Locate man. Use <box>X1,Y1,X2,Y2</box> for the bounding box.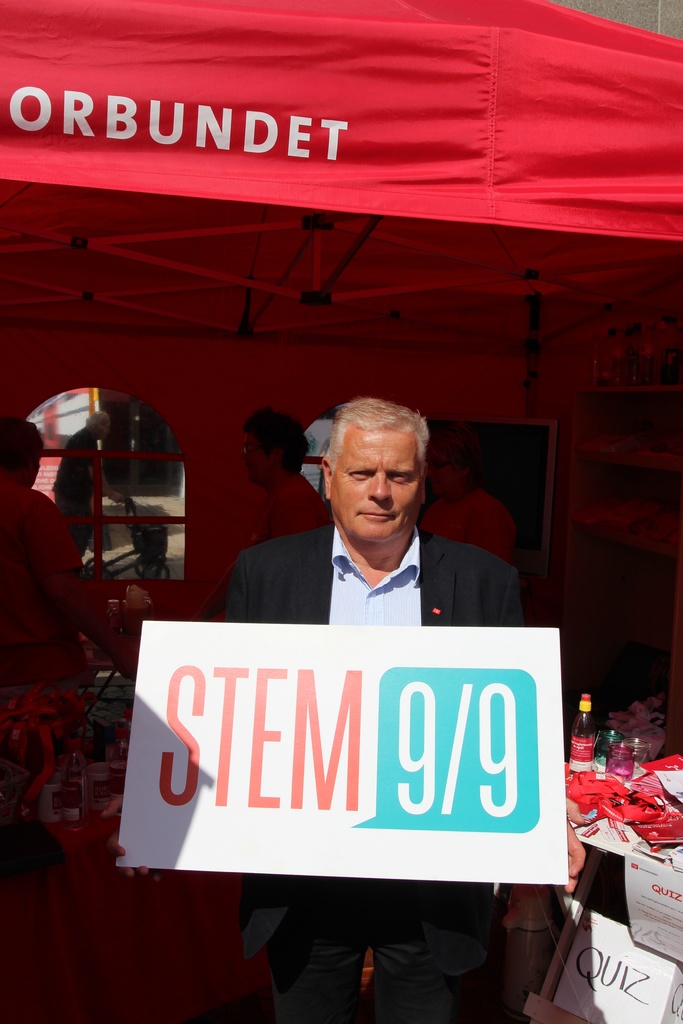
<box>427,417,518,572</box>.
